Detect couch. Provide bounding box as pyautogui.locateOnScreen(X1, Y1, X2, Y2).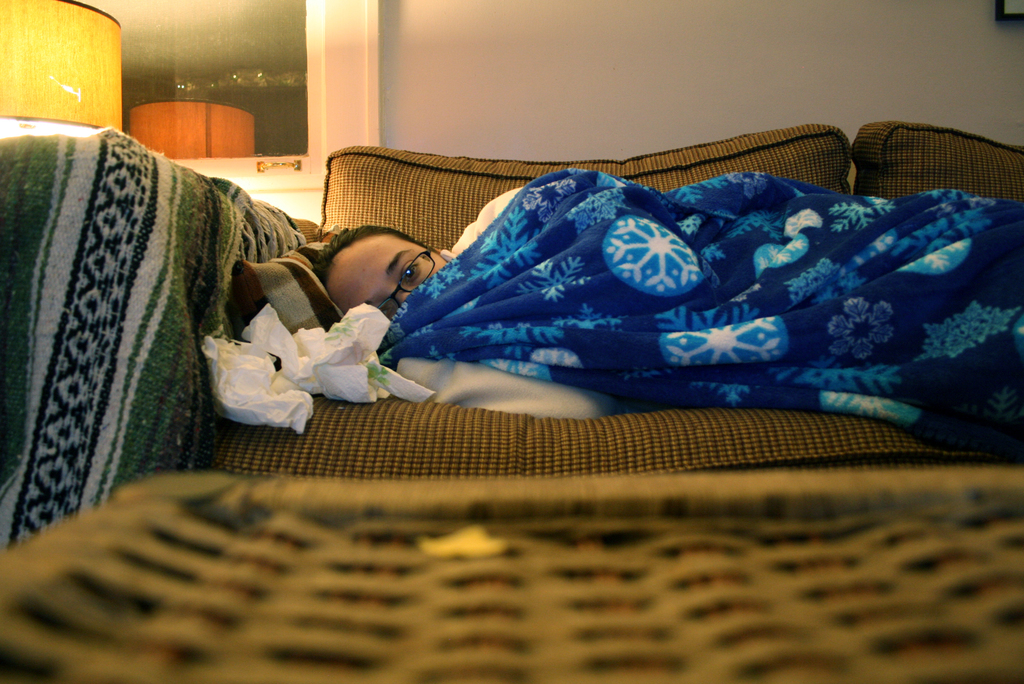
pyautogui.locateOnScreen(213, 118, 1023, 480).
